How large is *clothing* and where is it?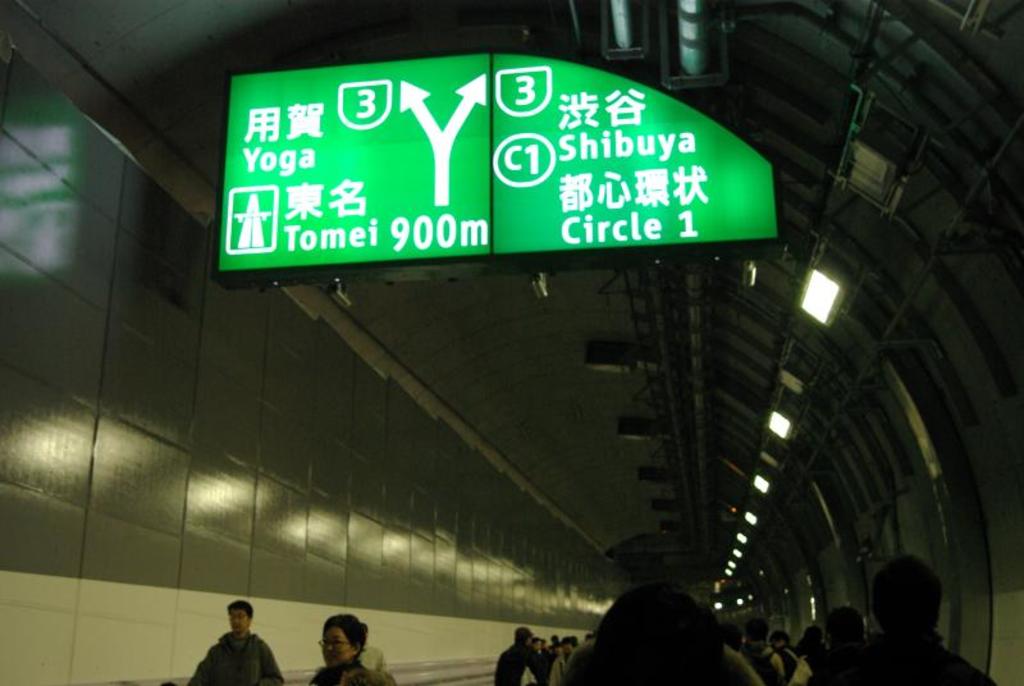
Bounding box: pyautogui.locateOnScreen(810, 626, 992, 685).
